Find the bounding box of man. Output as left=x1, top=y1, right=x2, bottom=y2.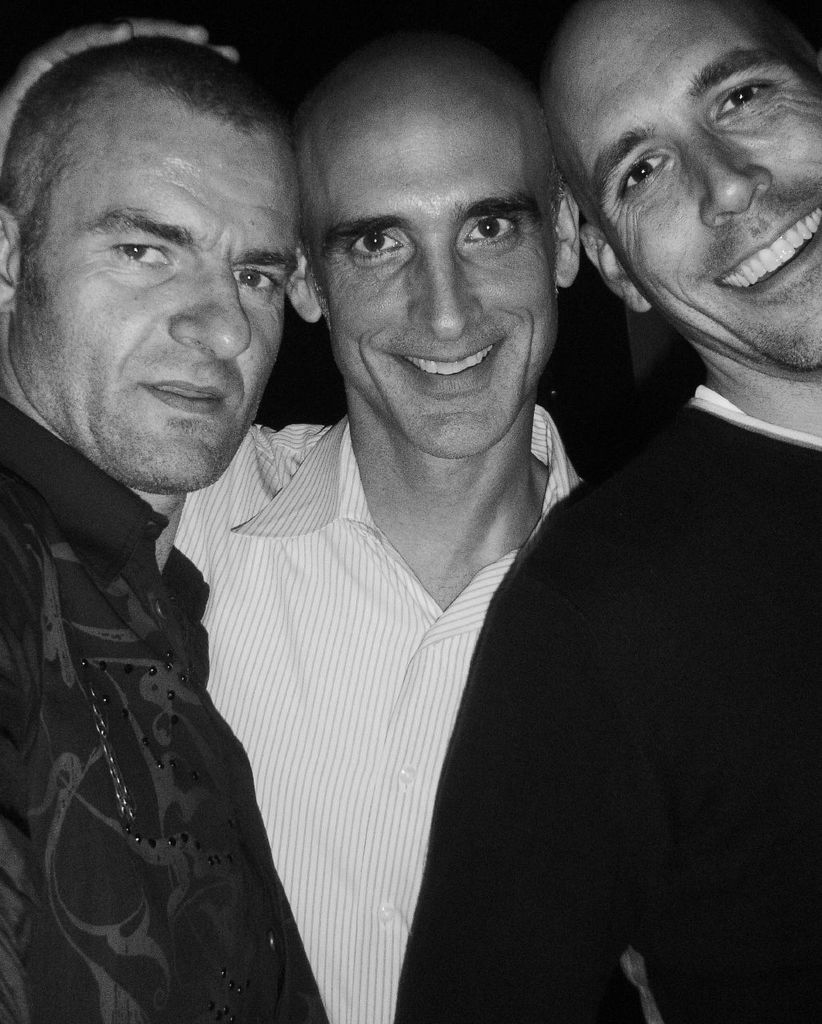
left=160, top=34, right=597, bottom=1023.
